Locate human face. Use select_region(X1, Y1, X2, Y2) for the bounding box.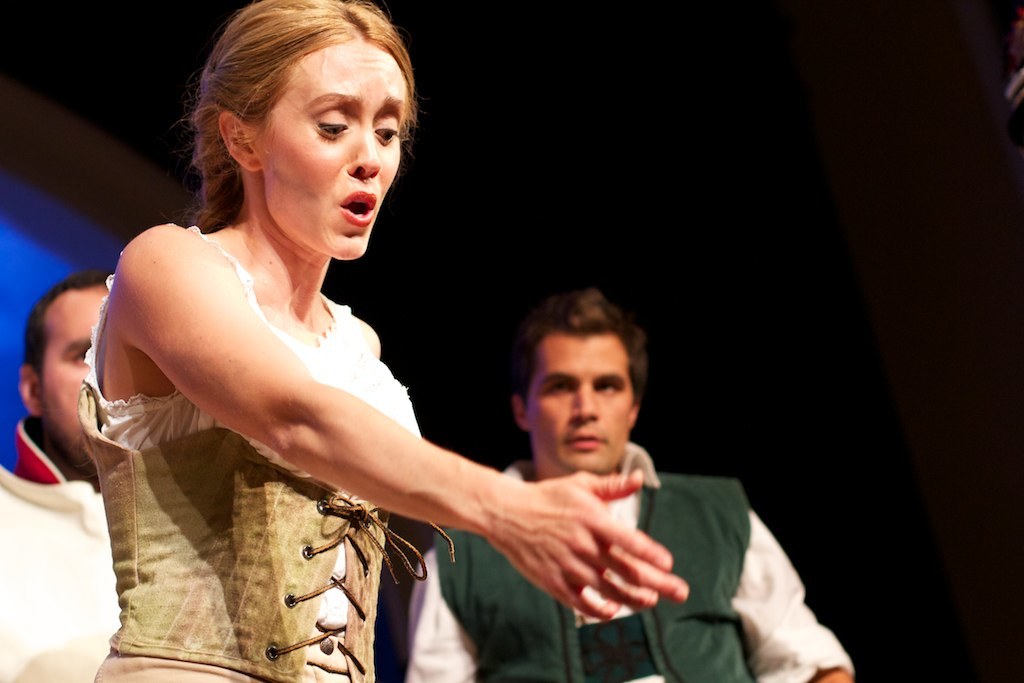
select_region(251, 24, 396, 270).
